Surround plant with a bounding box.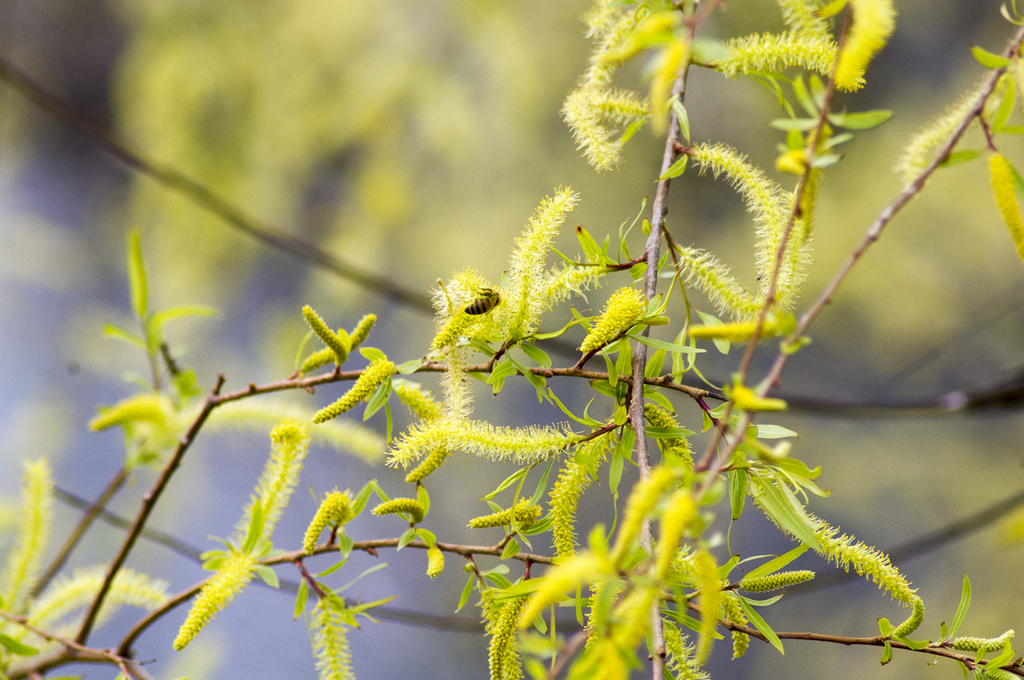
Rect(0, 450, 79, 679).
